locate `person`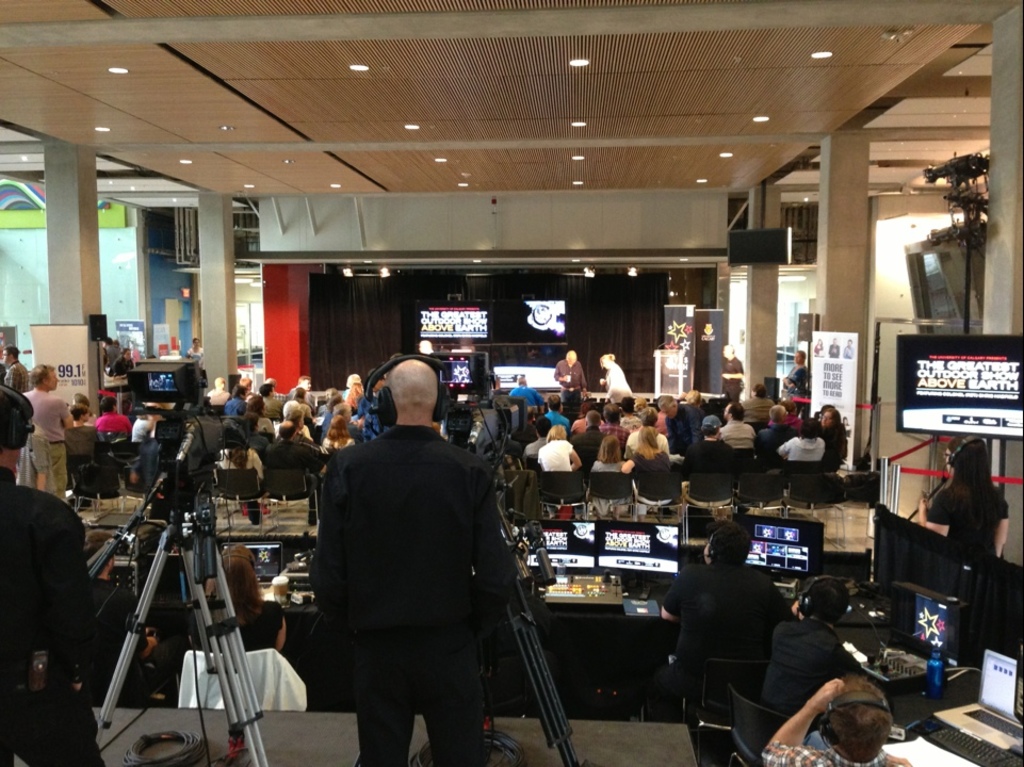
[left=539, top=420, right=588, bottom=476]
